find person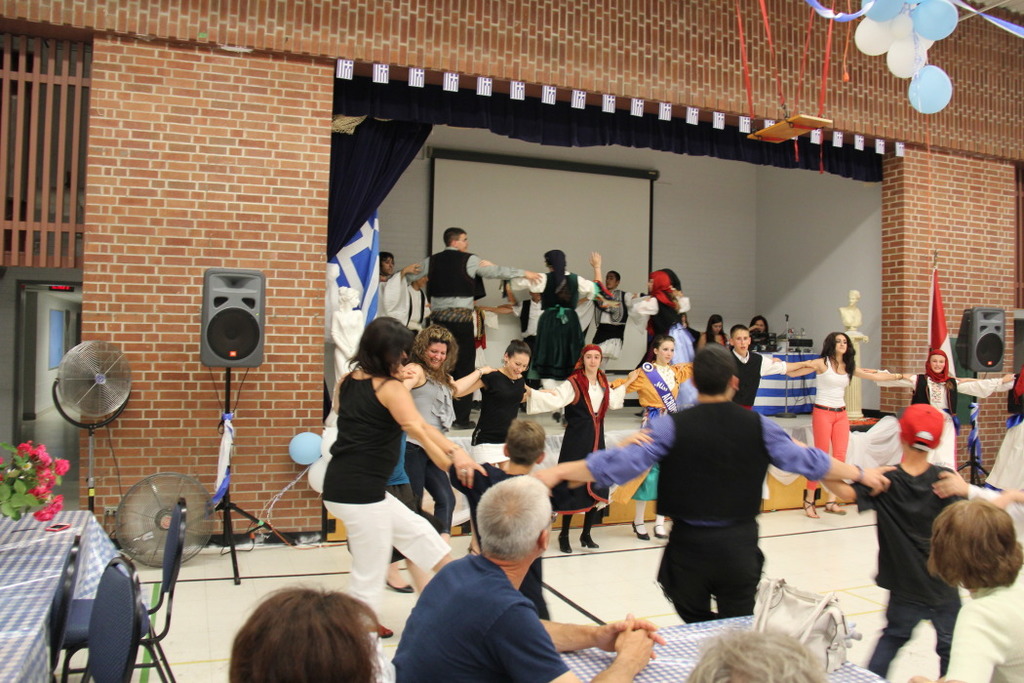
Rect(689, 628, 825, 682)
